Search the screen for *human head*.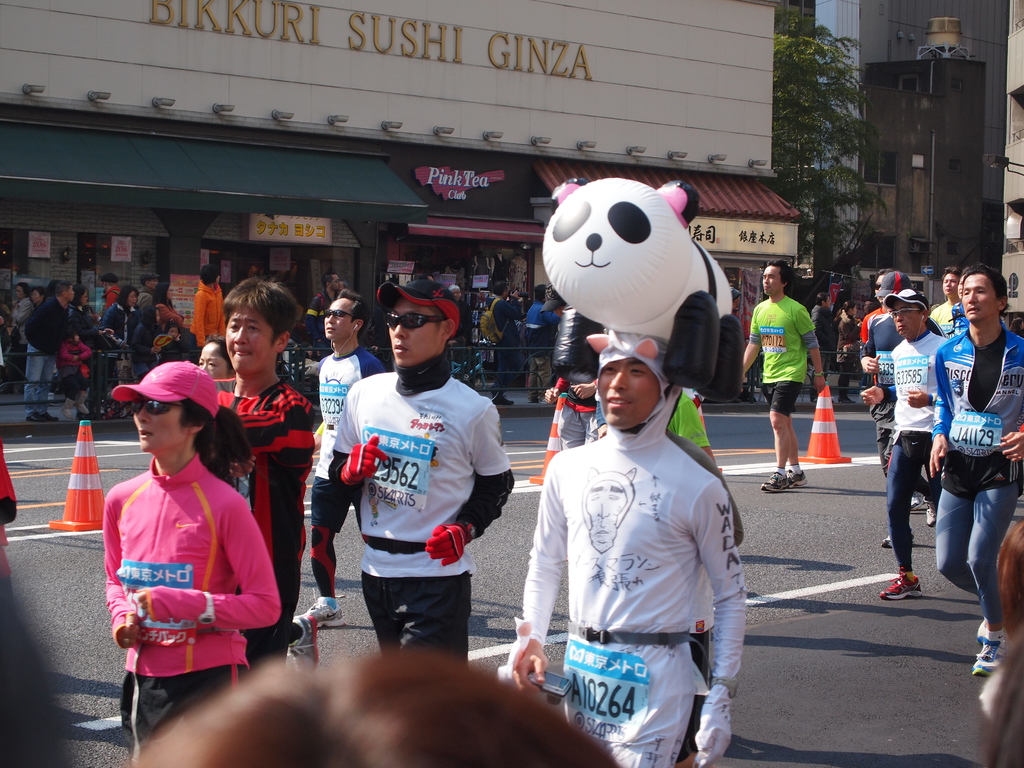
Found at {"x1": 165, "y1": 320, "x2": 184, "y2": 341}.
